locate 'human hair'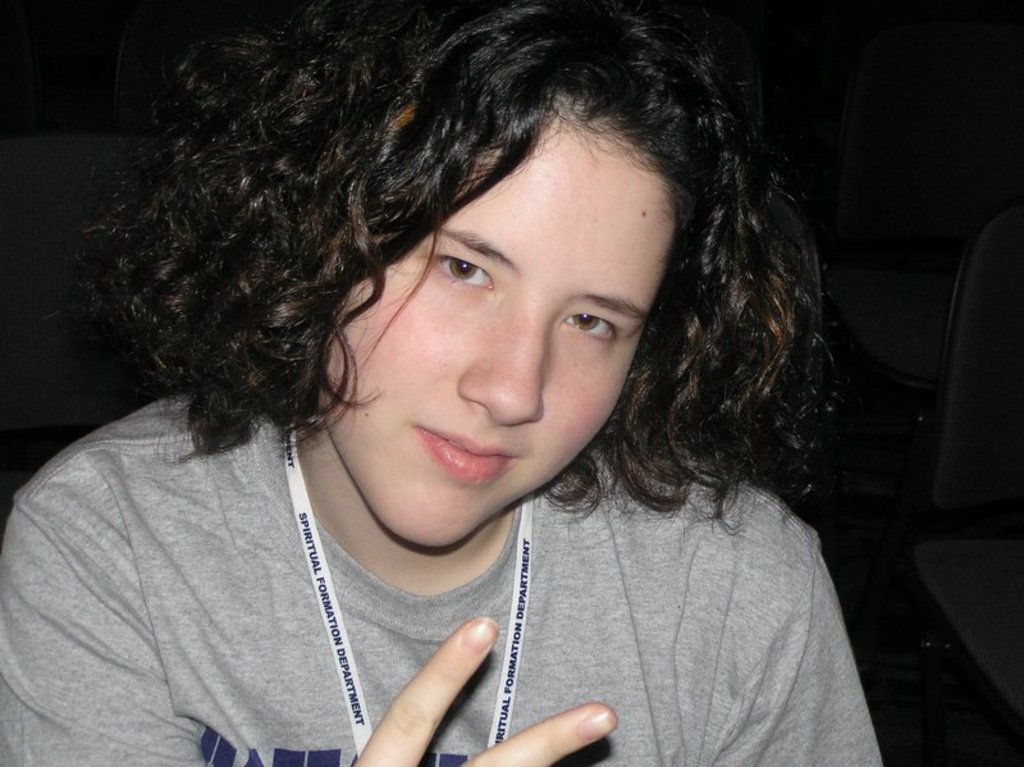
select_region(51, 0, 847, 538)
